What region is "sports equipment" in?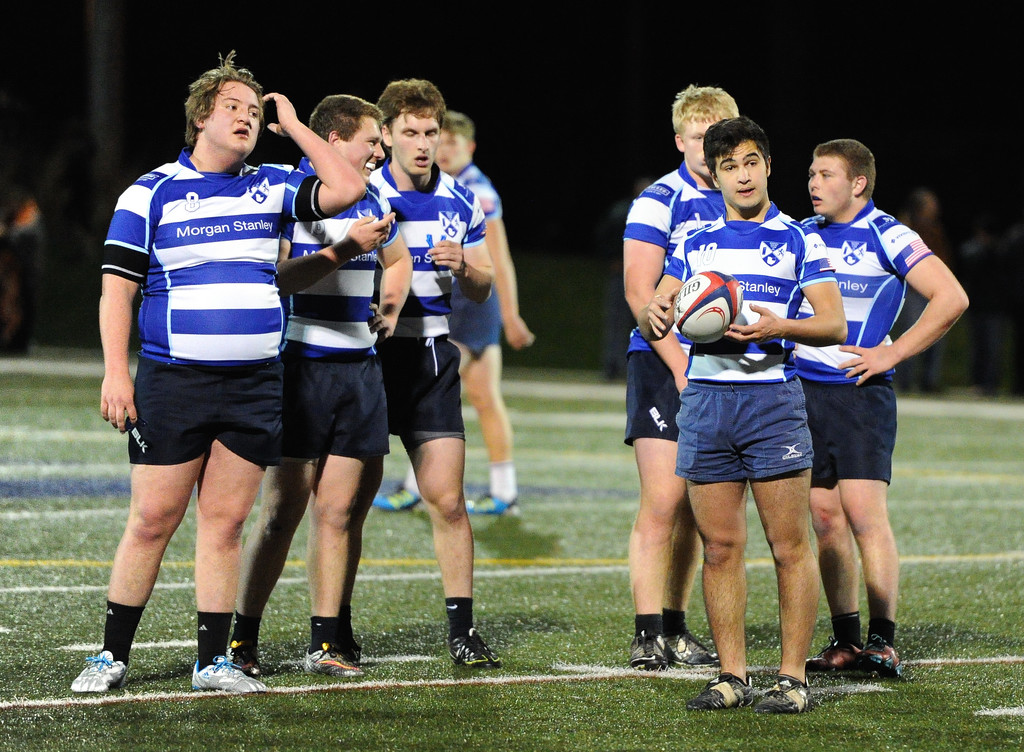
<box>753,678,810,714</box>.
